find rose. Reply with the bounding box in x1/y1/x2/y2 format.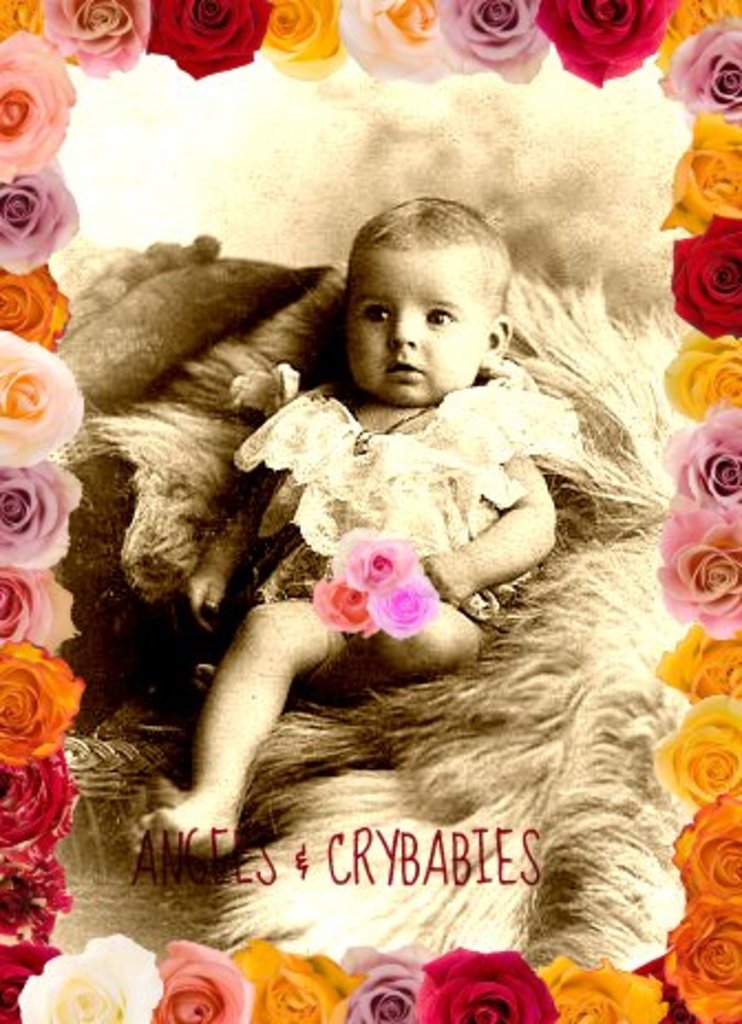
307/534/442/644.
